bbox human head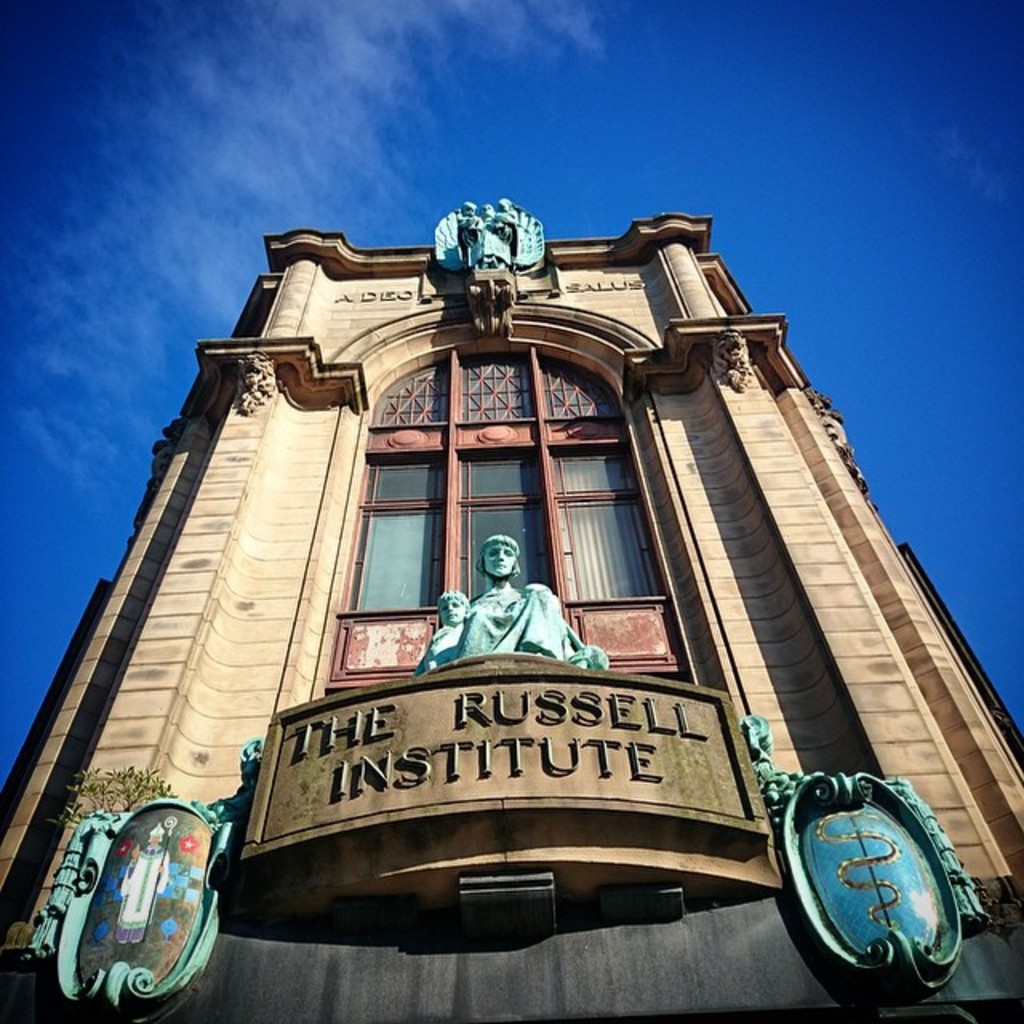
(435, 589, 469, 622)
